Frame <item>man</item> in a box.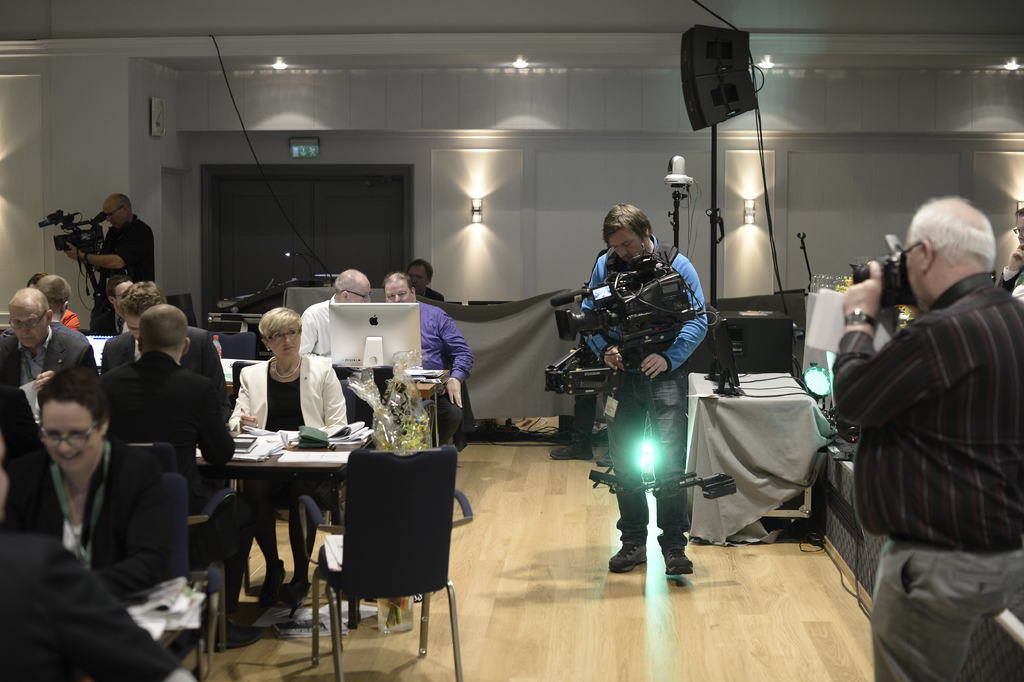
bbox(580, 203, 712, 577).
